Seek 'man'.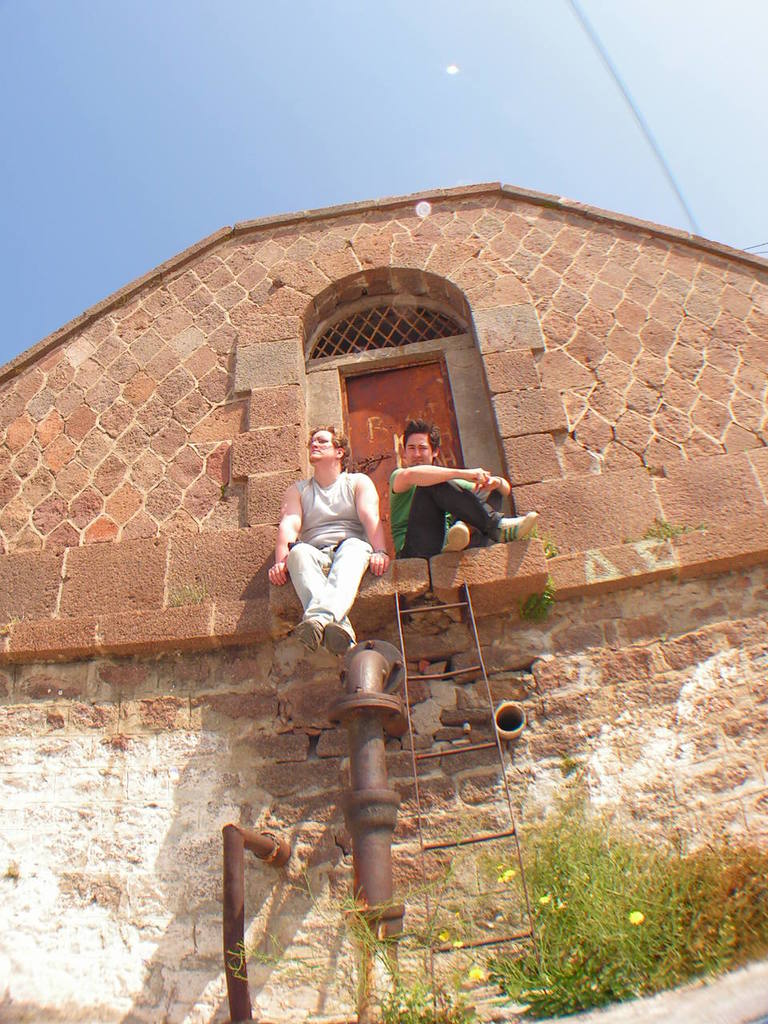
386, 416, 540, 562.
